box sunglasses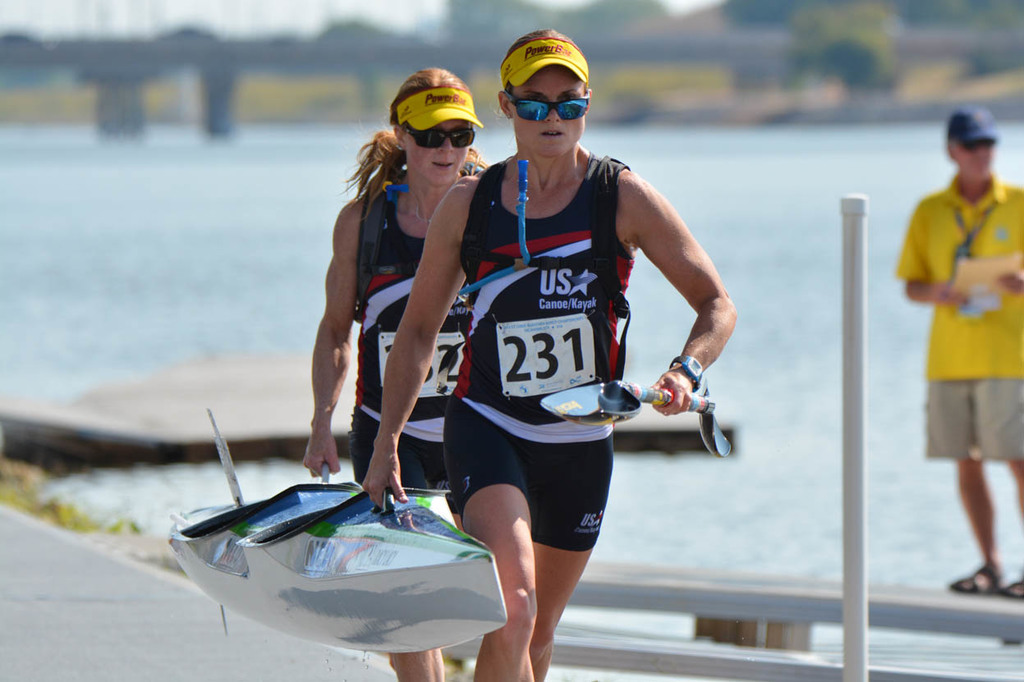
locate(402, 126, 475, 148)
